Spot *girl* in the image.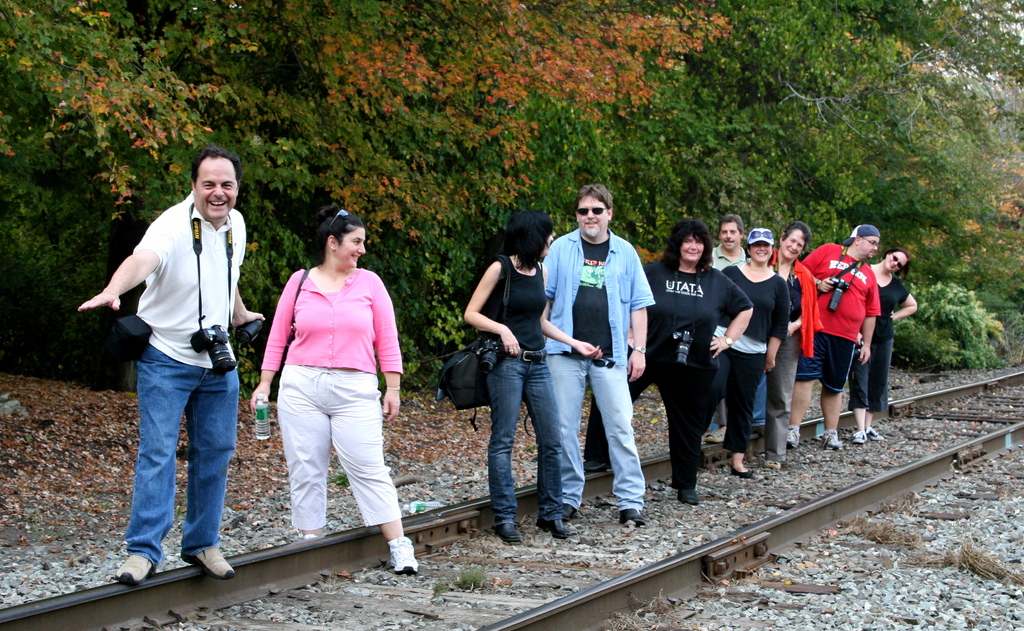
*girl* found at box(634, 217, 752, 506).
